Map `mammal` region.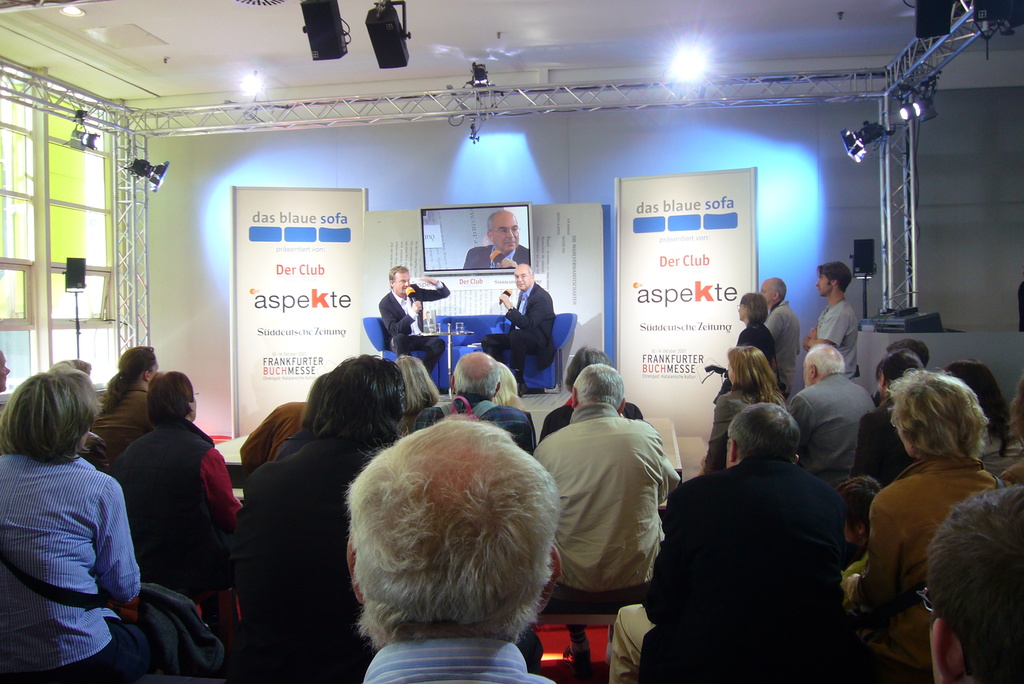
Mapped to bbox=[54, 357, 108, 469].
